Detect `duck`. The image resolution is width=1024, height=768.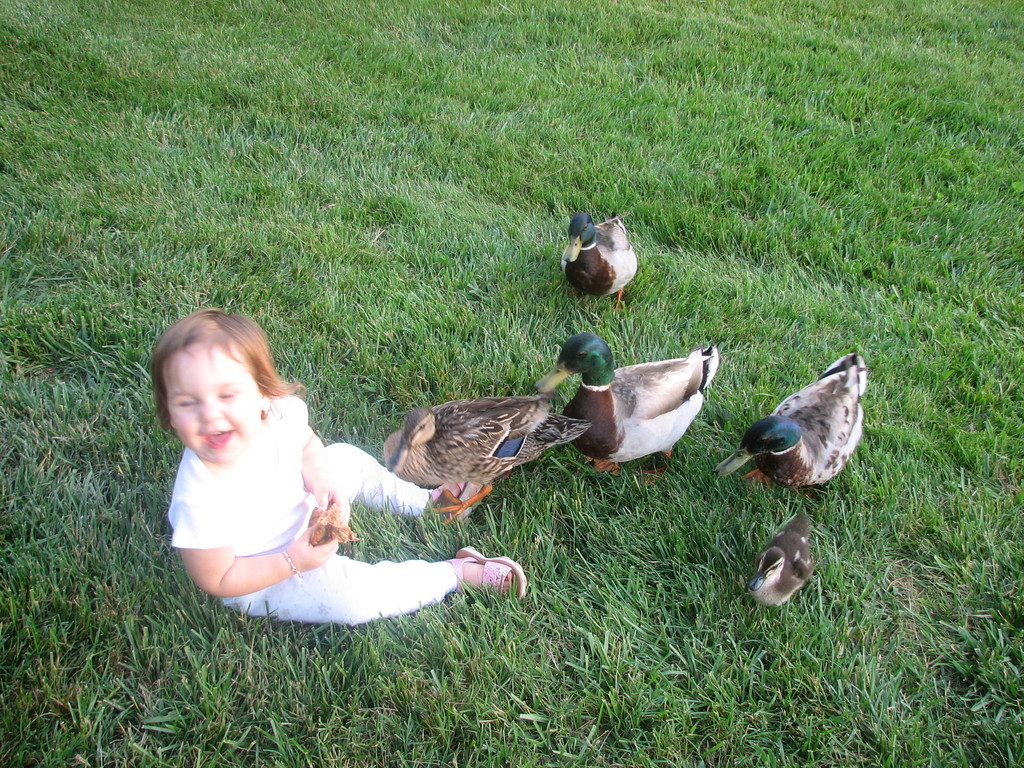
564/213/637/310.
